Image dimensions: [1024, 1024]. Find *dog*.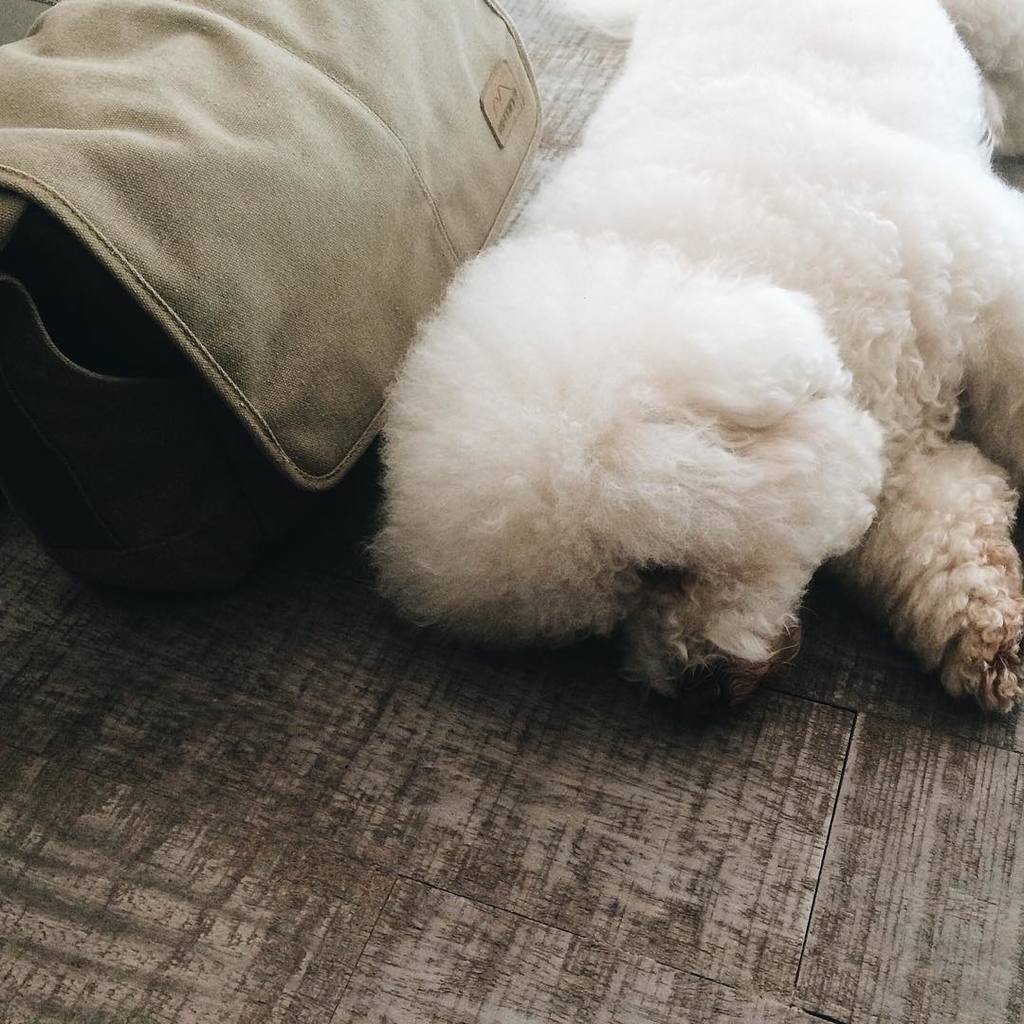
[x1=368, y1=0, x2=1023, y2=723].
